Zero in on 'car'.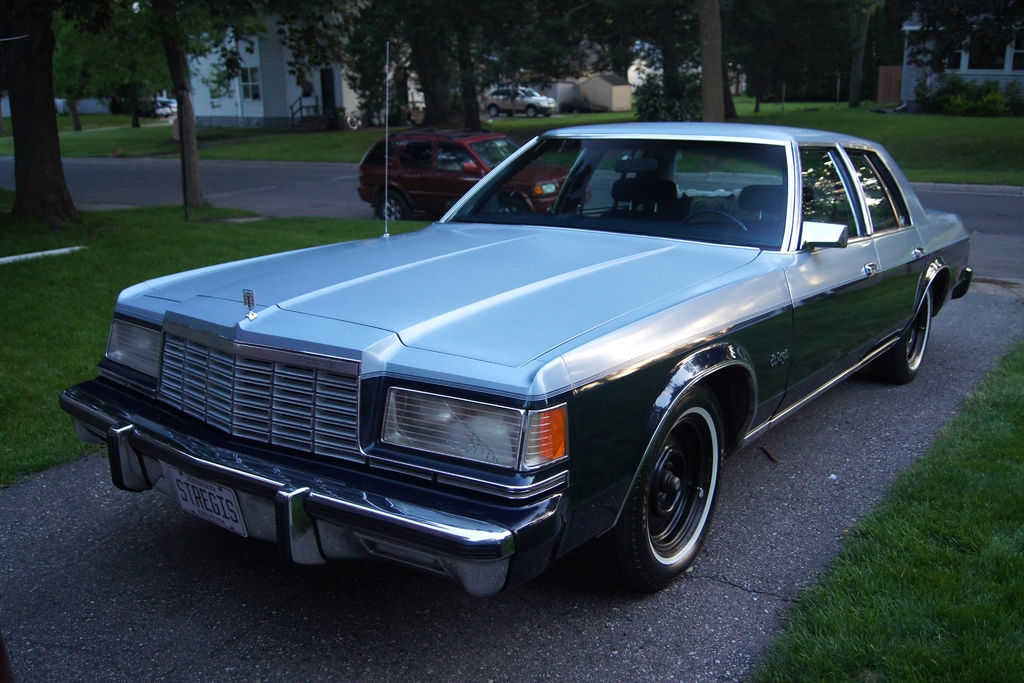
Zeroed in: [x1=116, y1=91, x2=174, y2=117].
